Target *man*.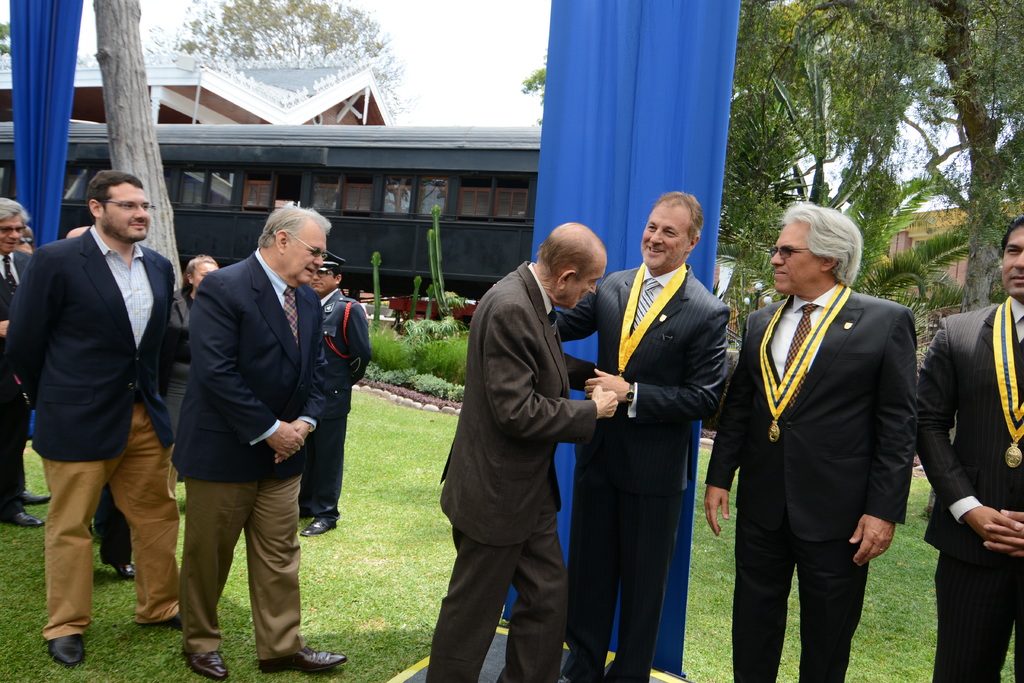
Target region: left=309, top=247, right=371, bottom=536.
